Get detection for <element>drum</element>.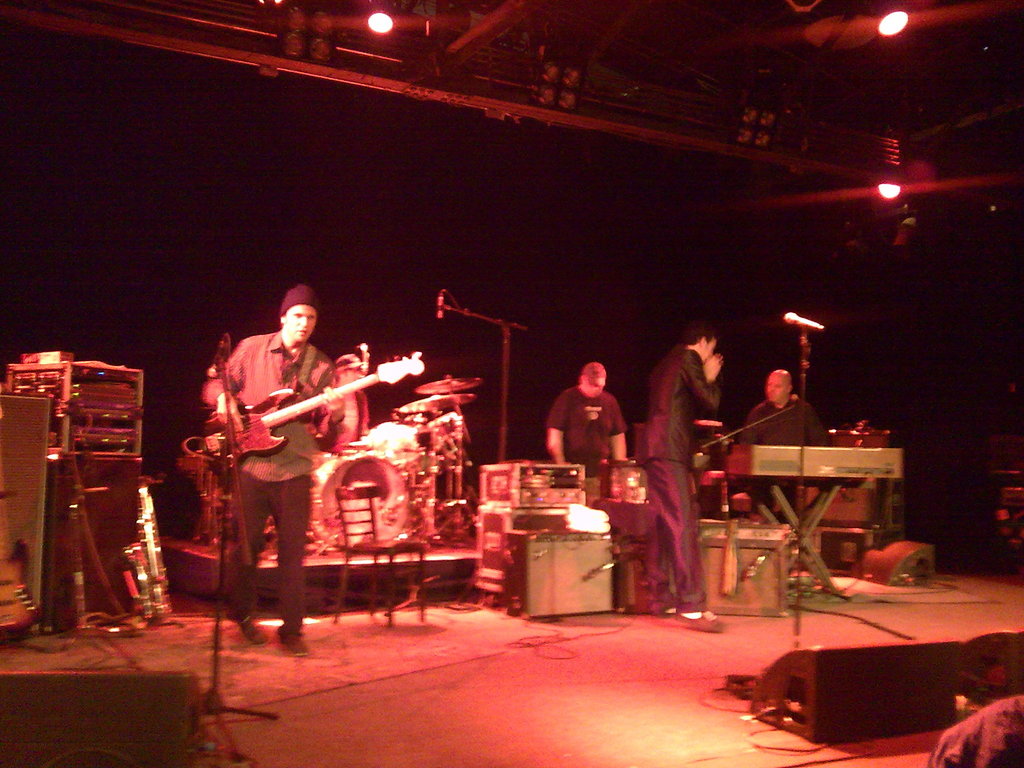
Detection: [317, 460, 411, 548].
